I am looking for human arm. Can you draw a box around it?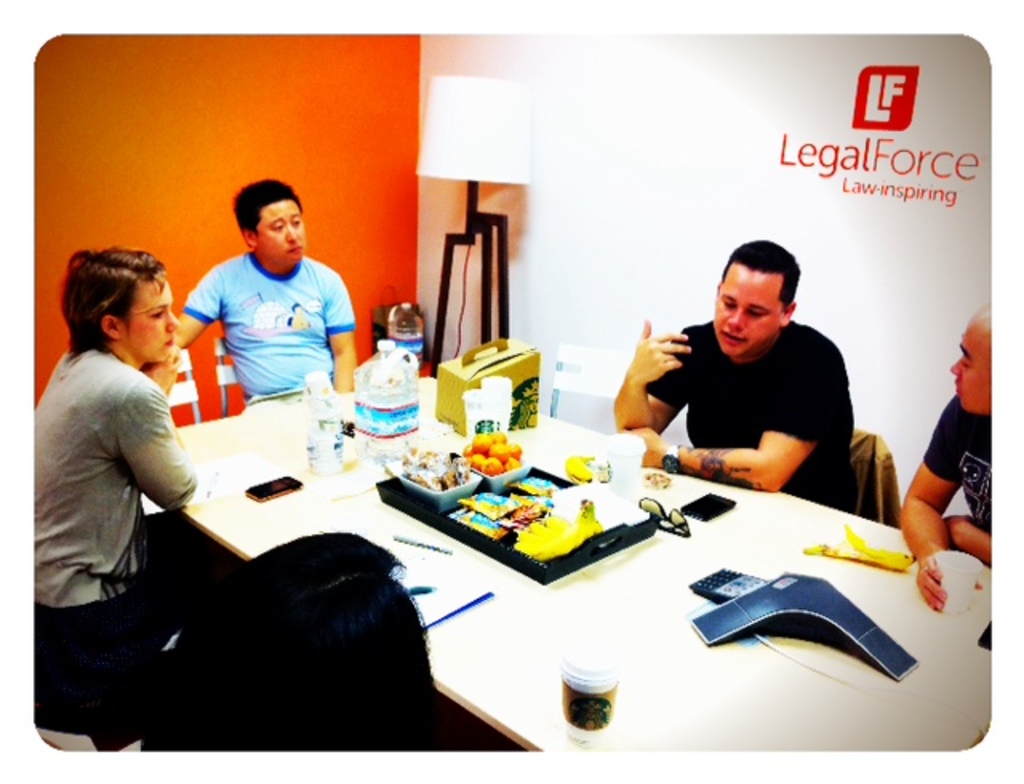
Sure, the bounding box is 942, 507, 1003, 579.
